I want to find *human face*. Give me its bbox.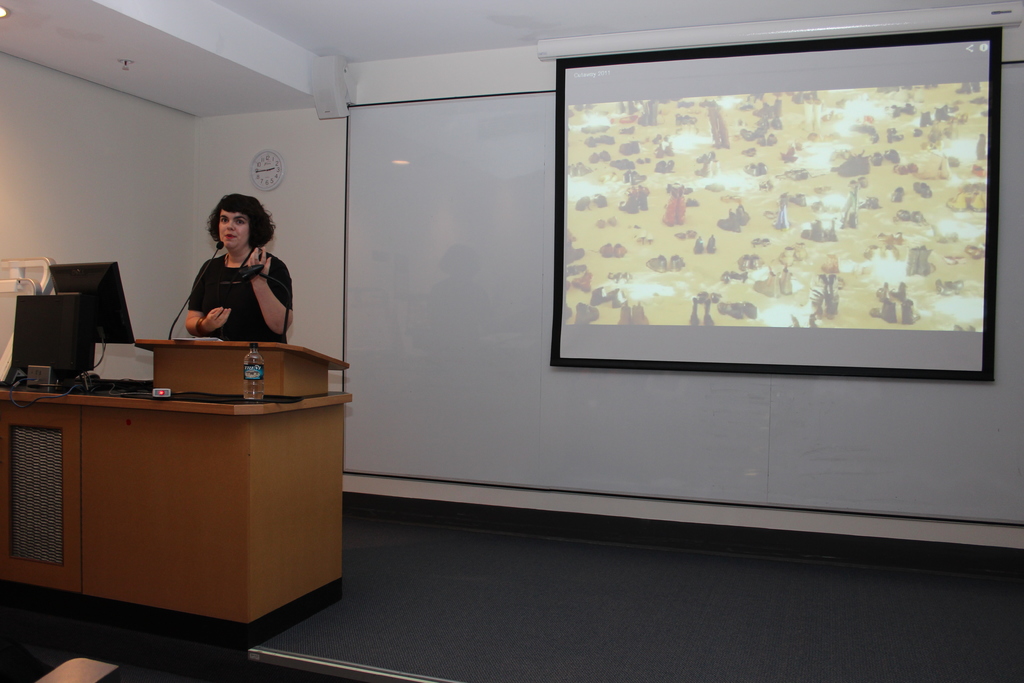
box=[218, 210, 253, 248].
